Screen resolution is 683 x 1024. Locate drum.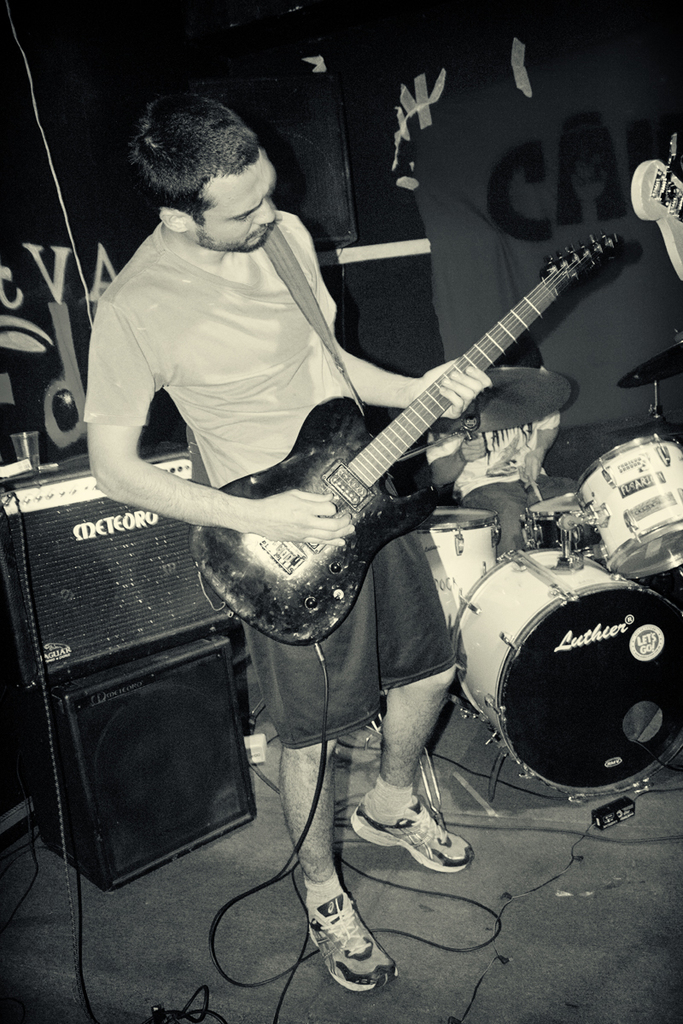
bbox=(451, 544, 682, 799).
